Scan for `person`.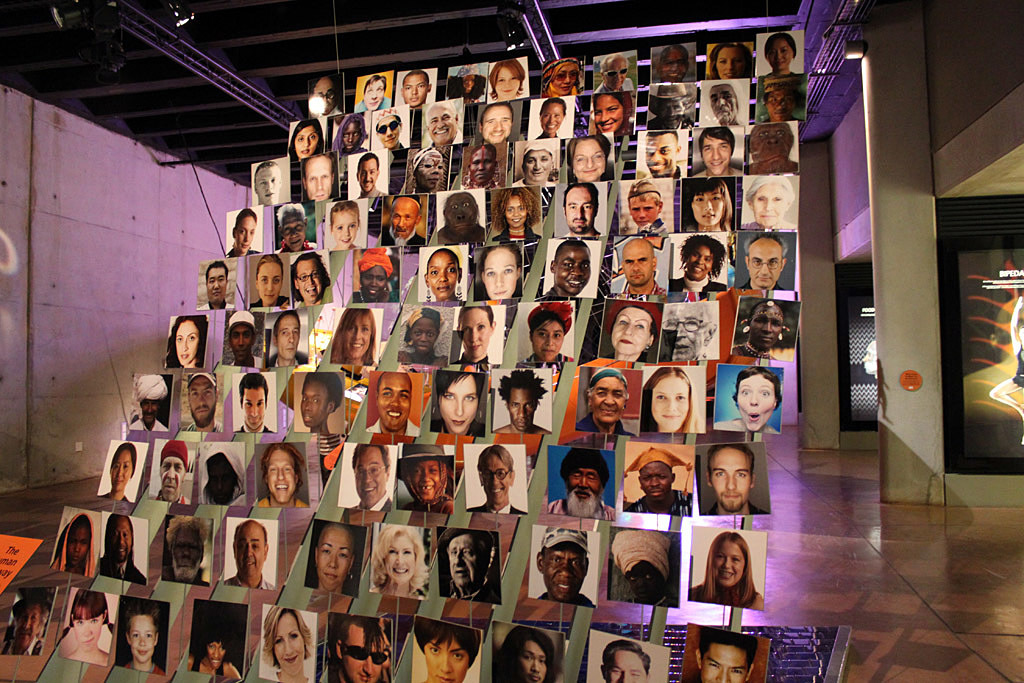
Scan result: [619, 236, 664, 306].
